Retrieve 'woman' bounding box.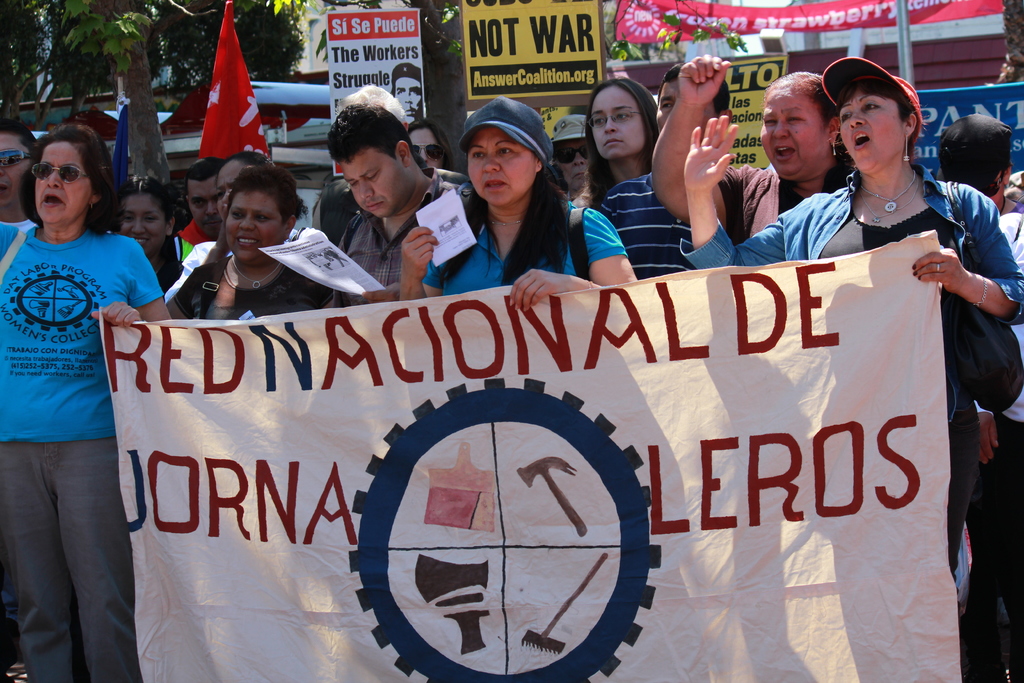
Bounding box: 650/48/837/247.
